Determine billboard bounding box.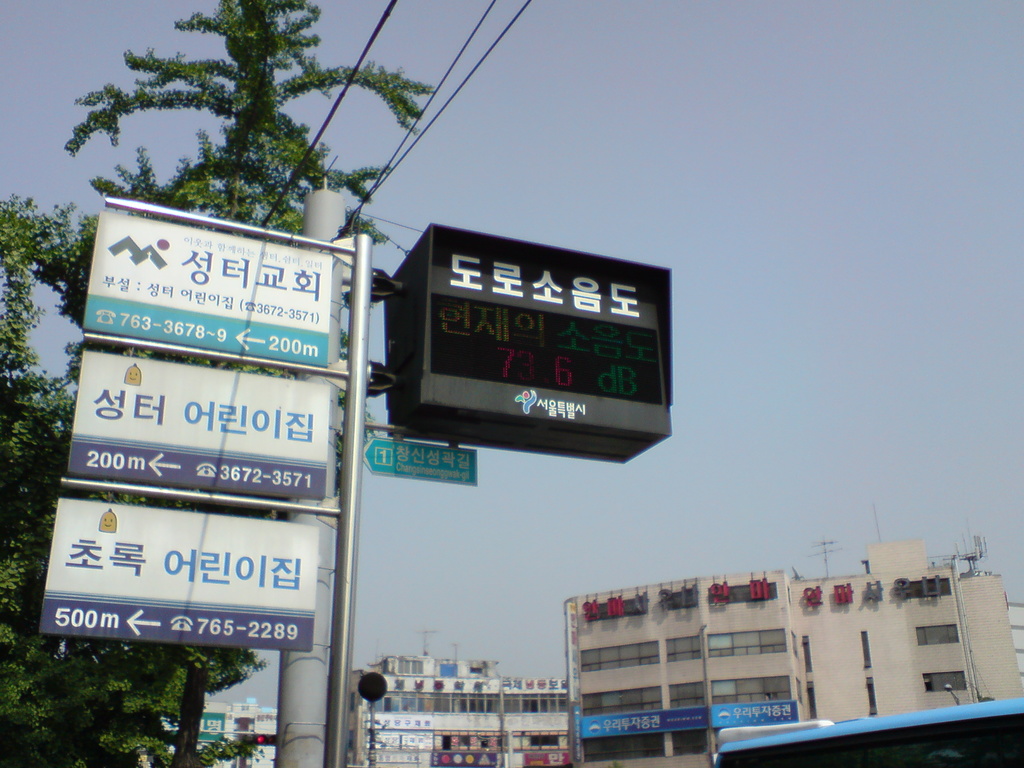
Determined: {"x1": 44, "y1": 499, "x2": 318, "y2": 655}.
